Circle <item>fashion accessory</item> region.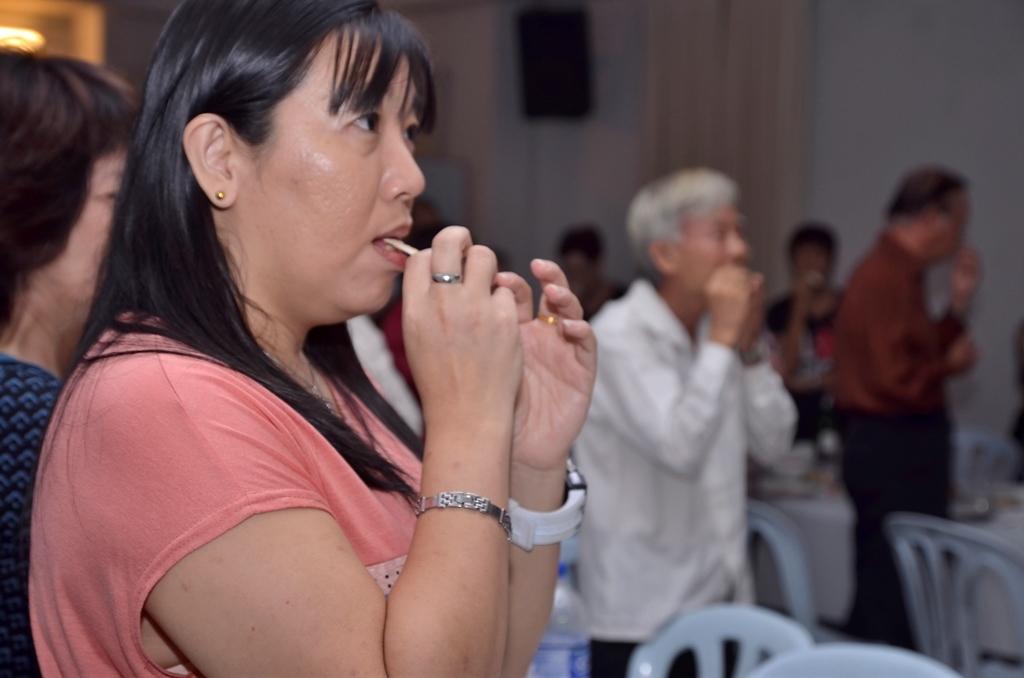
Region: {"x1": 507, "y1": 455, "x2": 587, "y2": 553}.
